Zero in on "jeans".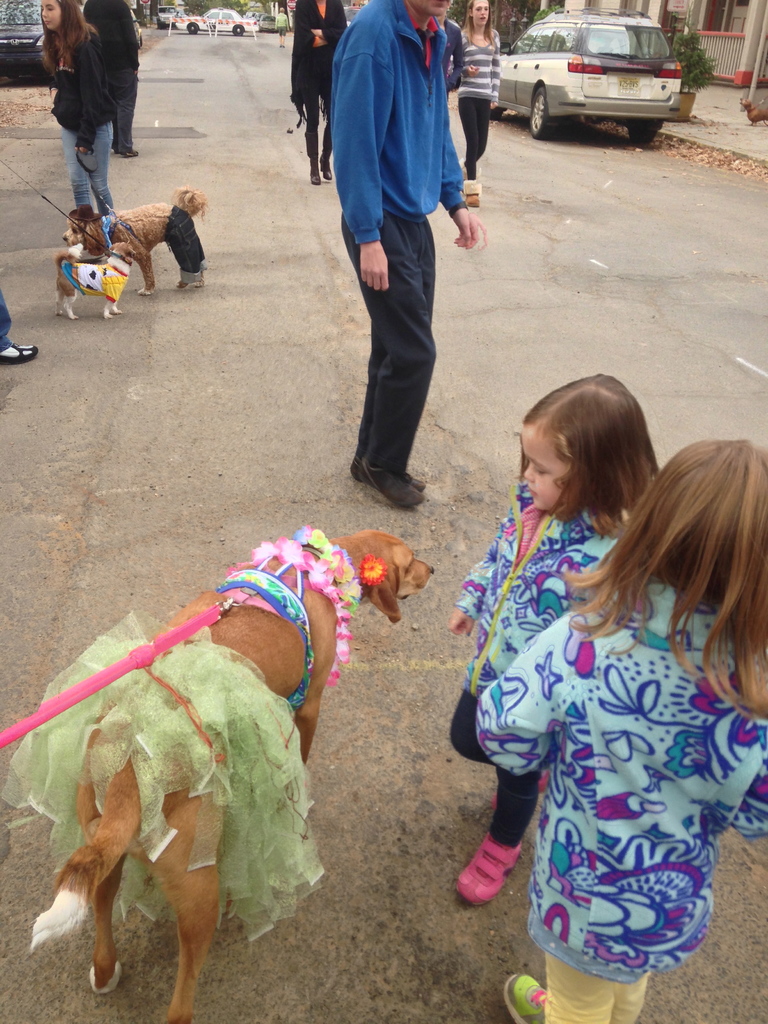
Zeroed in: crop(156, 203, 212, 289).
